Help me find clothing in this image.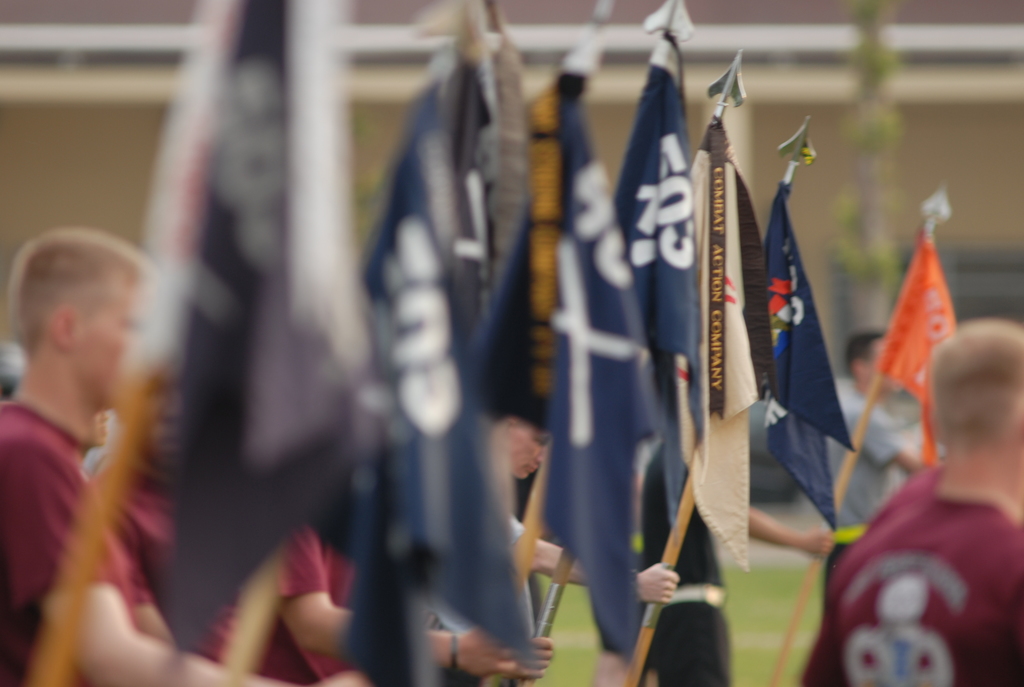
Found it: (77,464,318,686).
